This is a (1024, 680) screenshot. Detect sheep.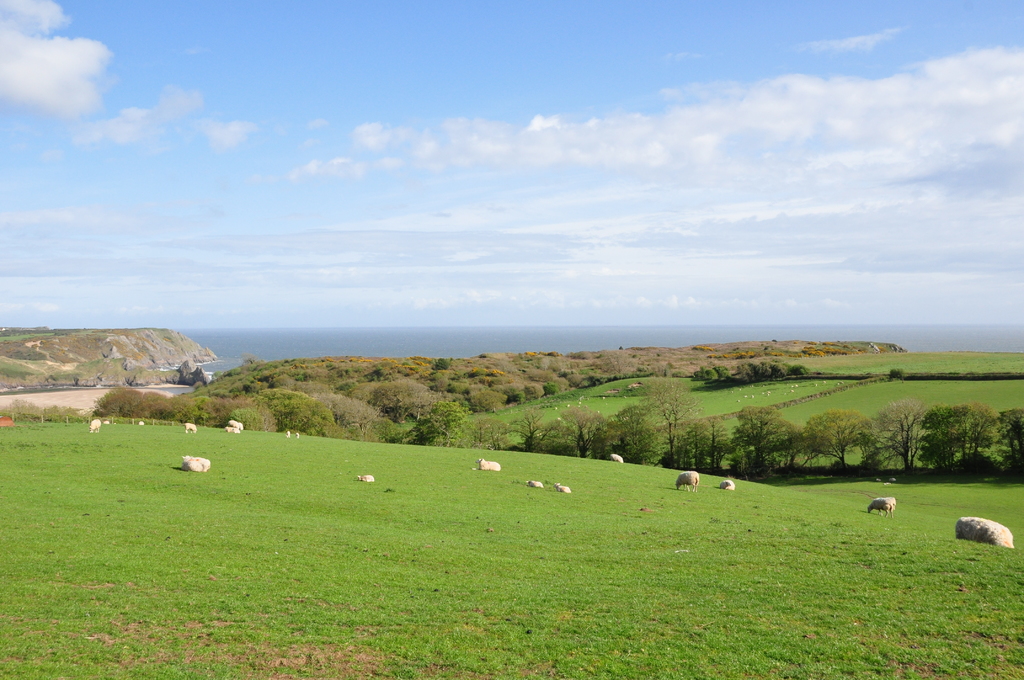
182,421,197,434.
